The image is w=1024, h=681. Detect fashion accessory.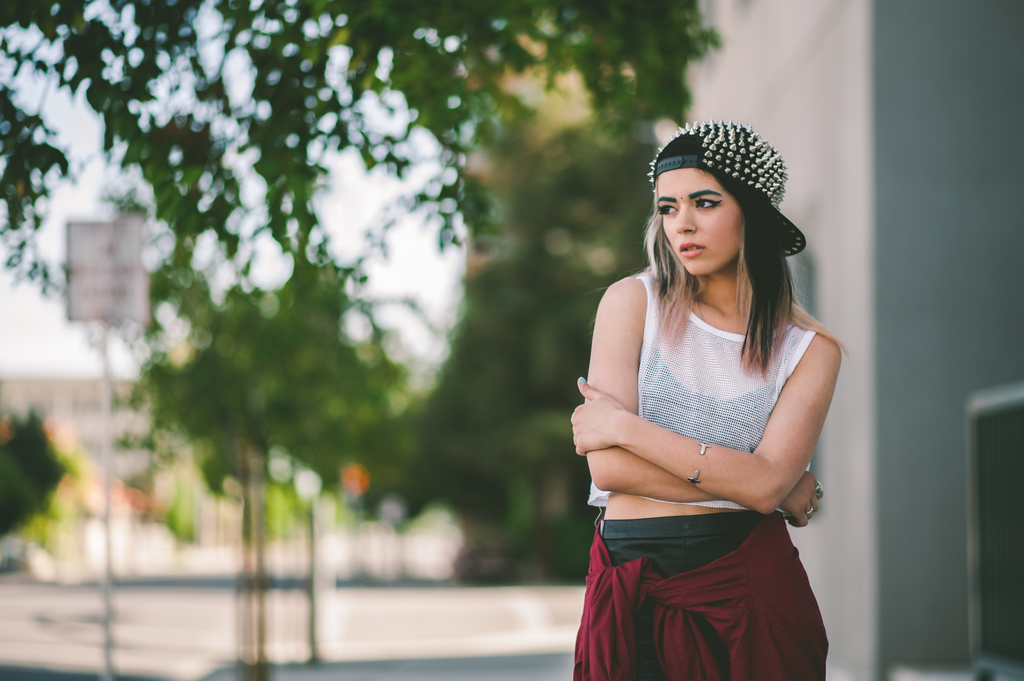
Detection: l=685, t=437, r=714, b=488.
